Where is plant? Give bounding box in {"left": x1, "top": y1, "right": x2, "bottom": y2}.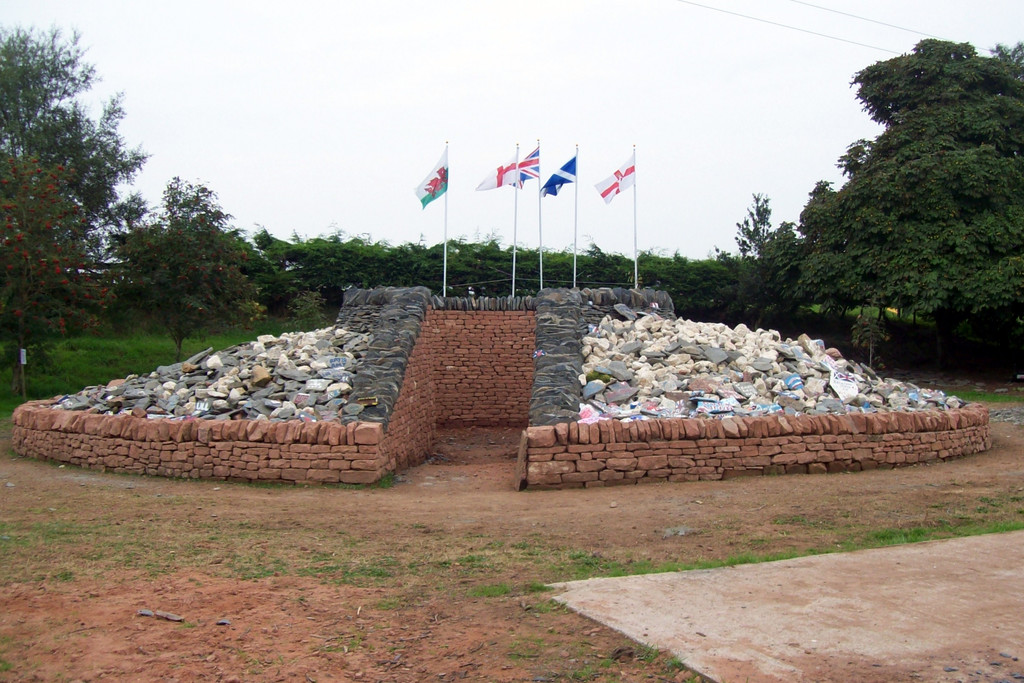
{"left": 526, "top": 579, "right": 554, "bottom": 594}.
